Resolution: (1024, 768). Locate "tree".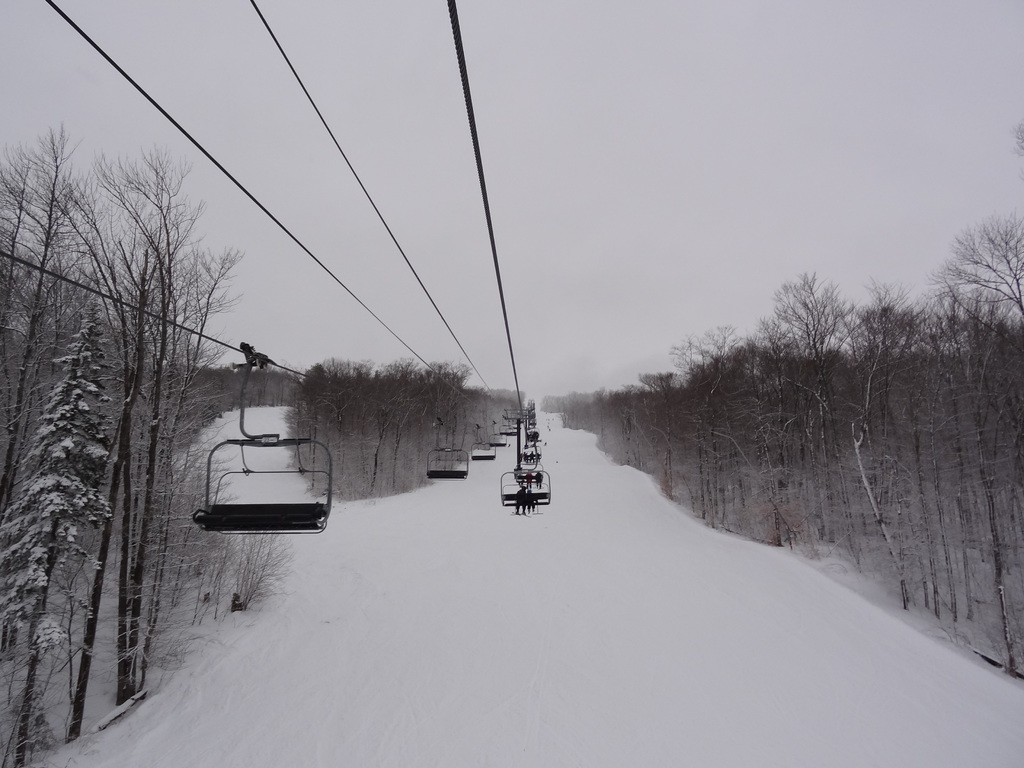
{"x1": 25, "y1": 97, "x2": 230, "y2": 707}.
